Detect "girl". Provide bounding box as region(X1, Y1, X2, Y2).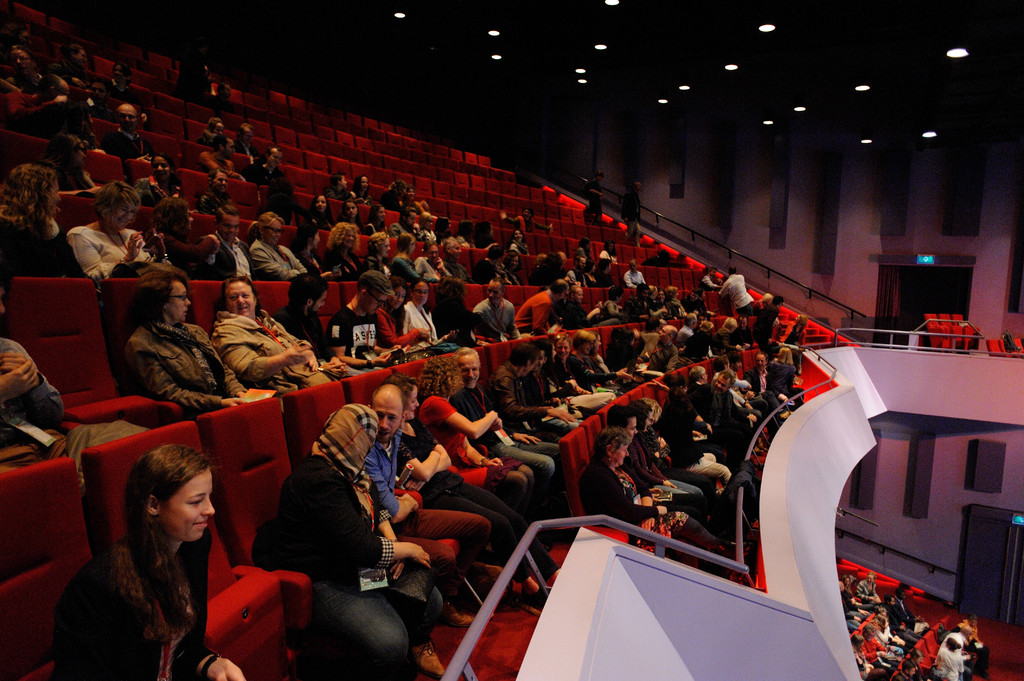
region(349, 175, 372, 201).
